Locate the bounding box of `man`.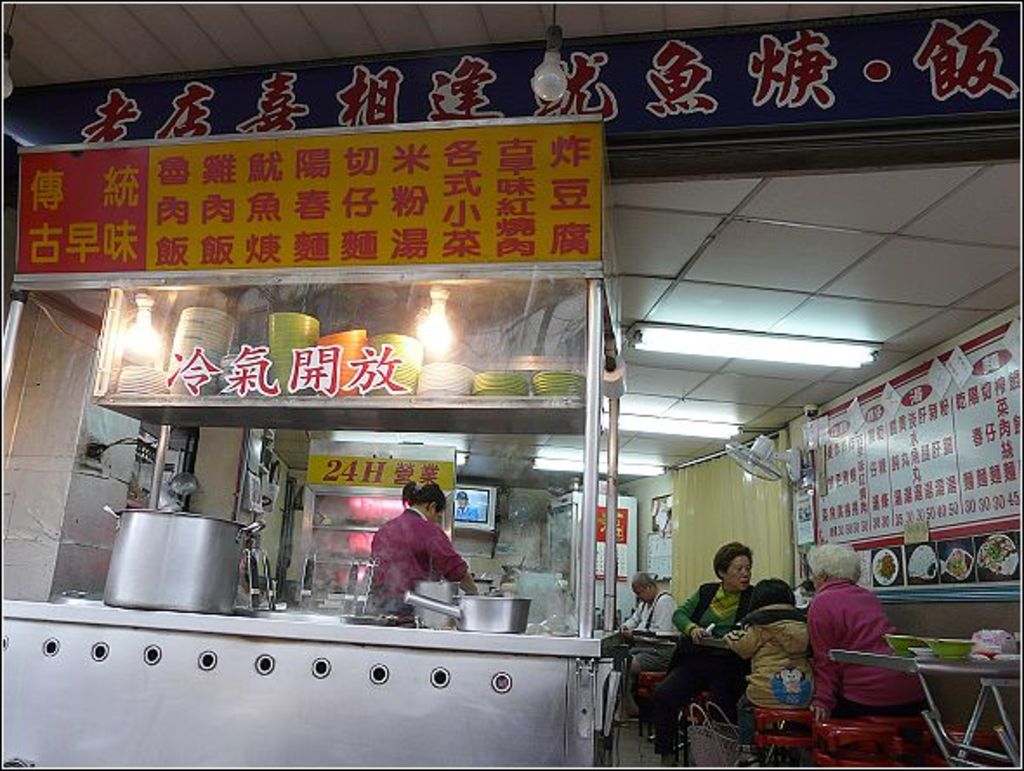
Bounding box: bbox(625, 573, 682, 722).
